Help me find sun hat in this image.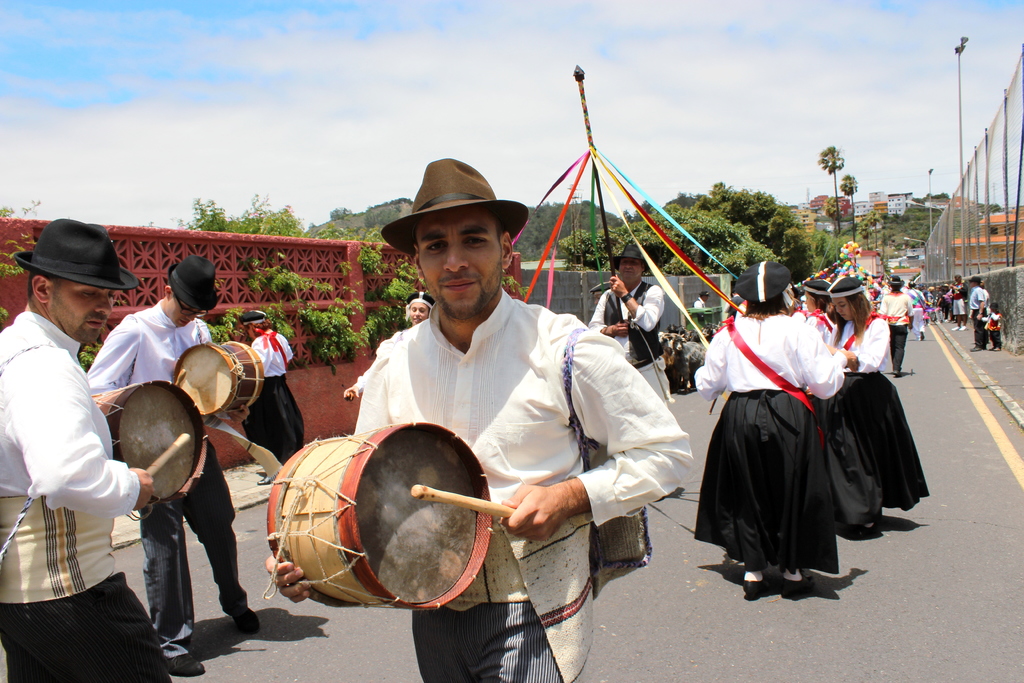
Found it: {"x1": 968, "y1": 273, "x2": 984, "y2": 286}.
